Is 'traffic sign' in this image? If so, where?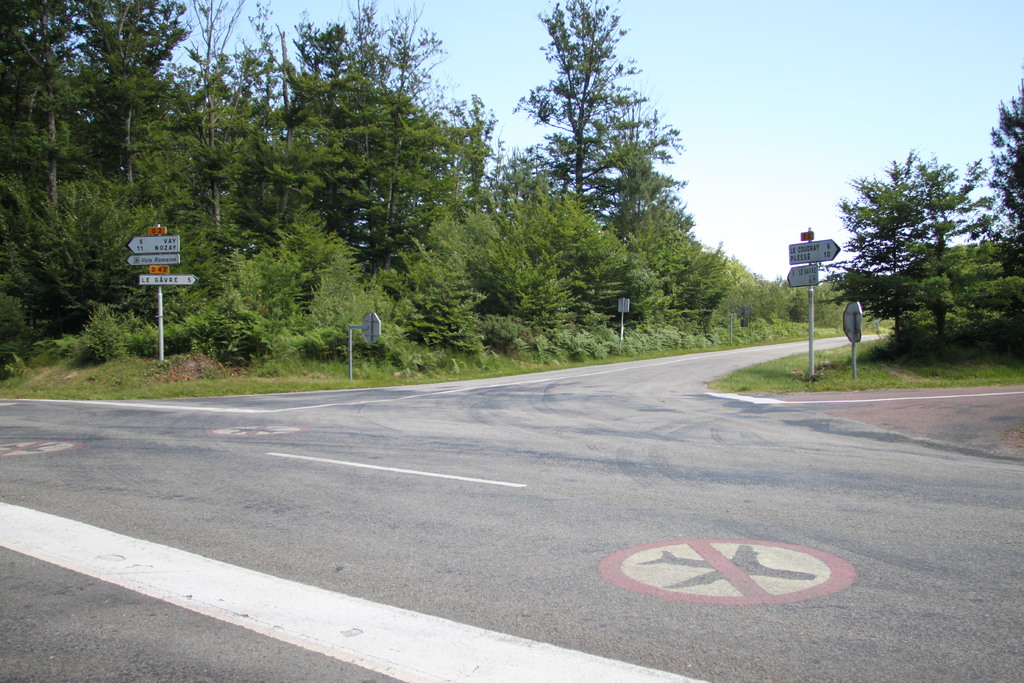
Yes, at 138, 273, 198, 288.
